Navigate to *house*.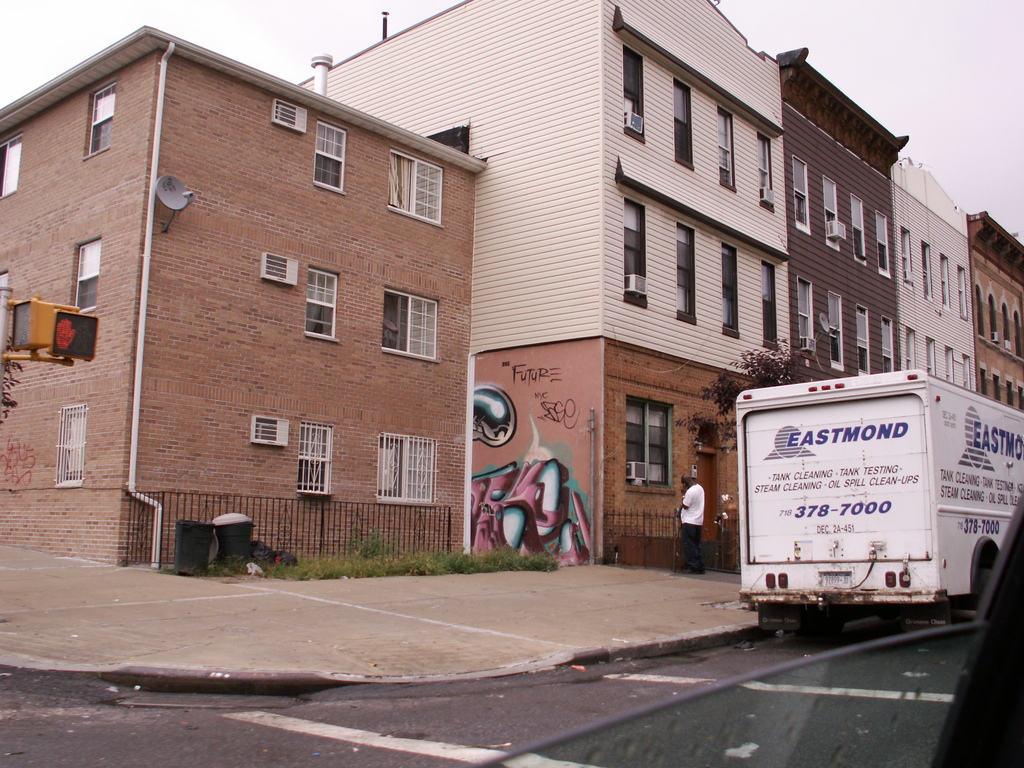
Navigation target: <bbox>964, 208, 1023, 409</bbox>.
